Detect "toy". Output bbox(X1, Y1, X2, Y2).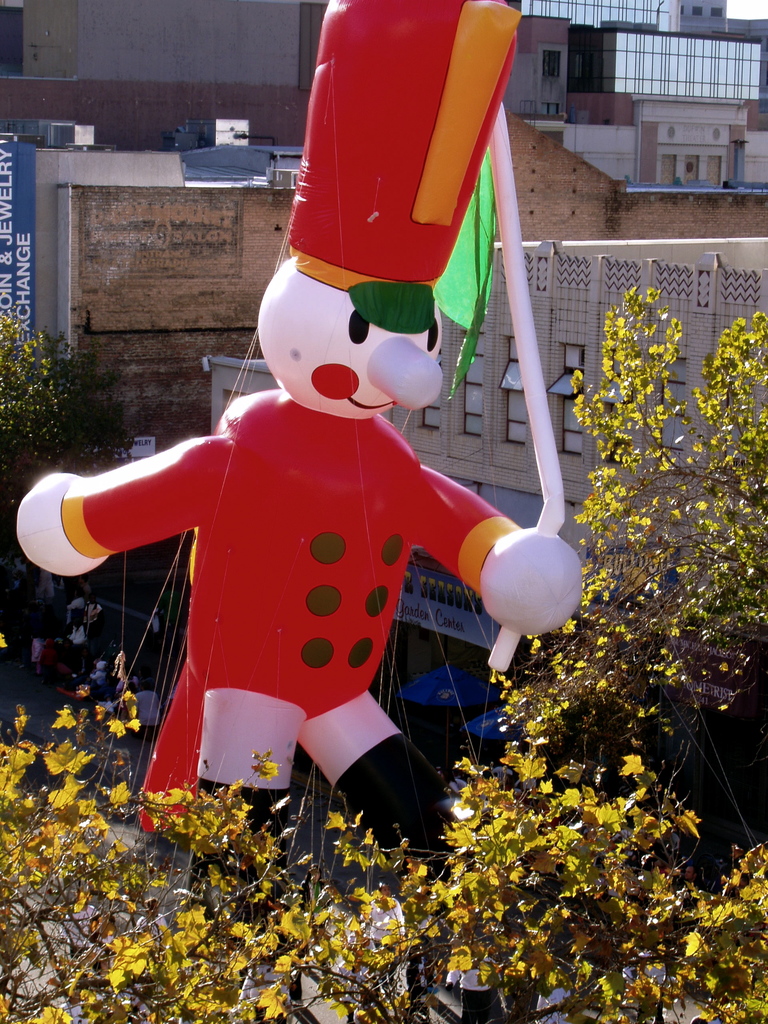
bbox(13, 0, 589, 1023).
